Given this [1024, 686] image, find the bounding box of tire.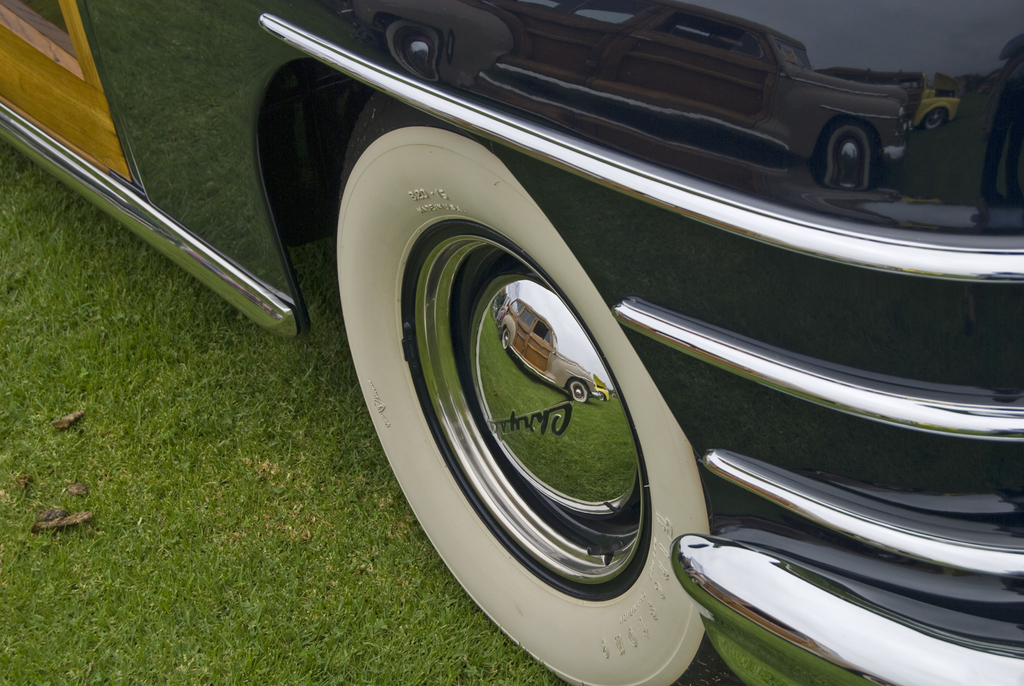
select_region(332, 95, 752, 685).
